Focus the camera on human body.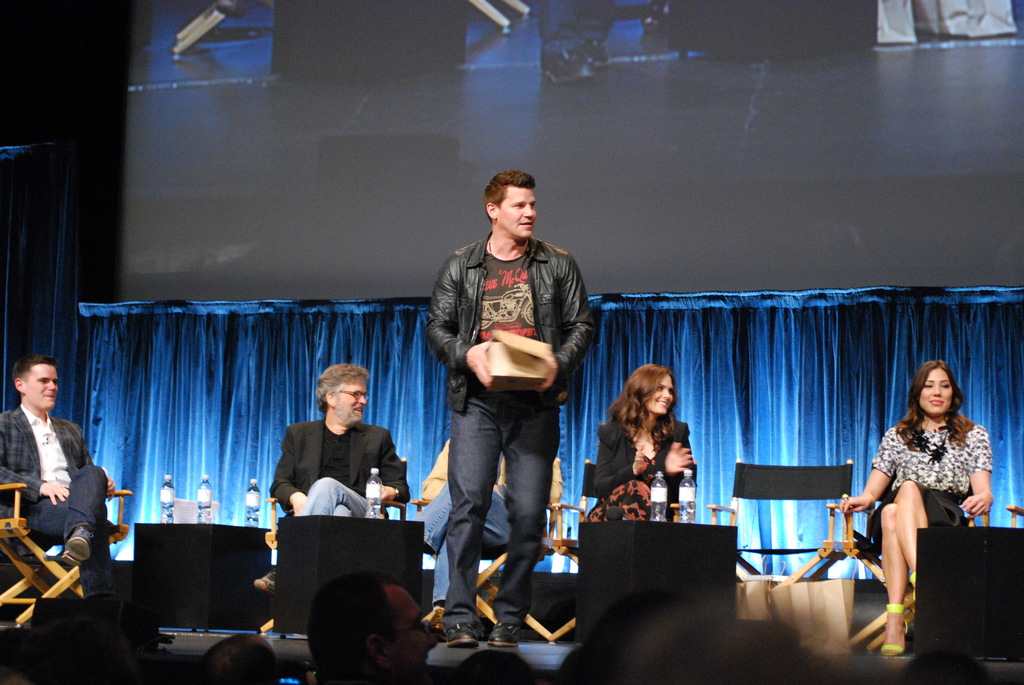
Focus region: (left=589, top=416, right=705, bottom=534).
